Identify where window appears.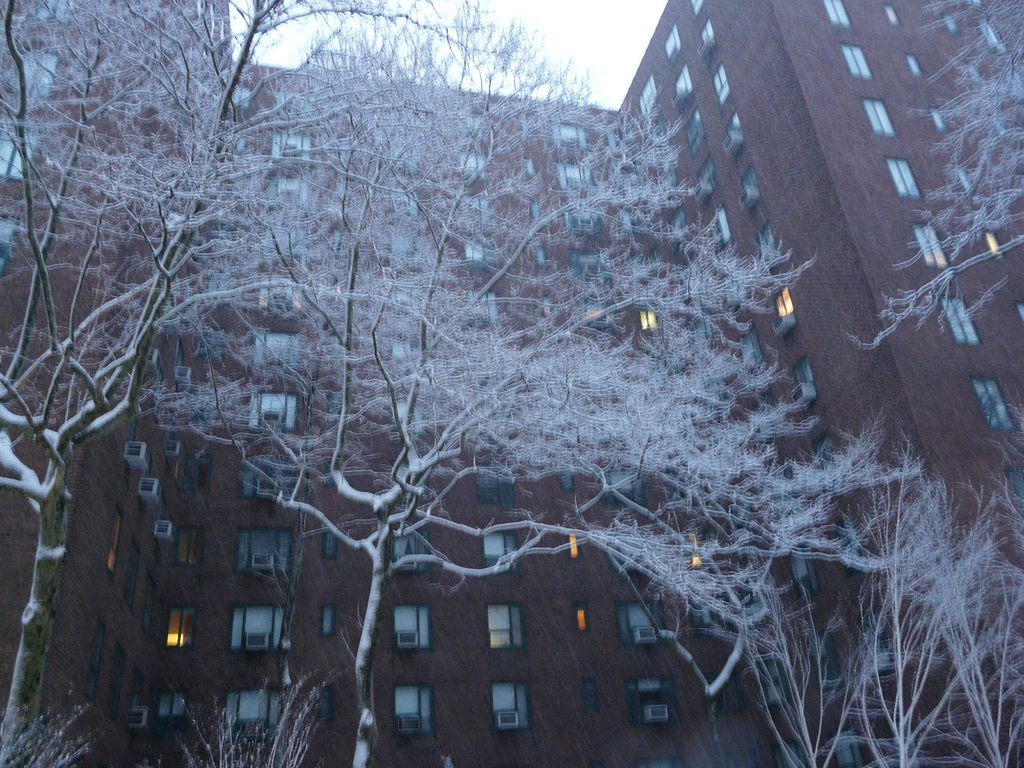
Appears at [222,690,277,739].
